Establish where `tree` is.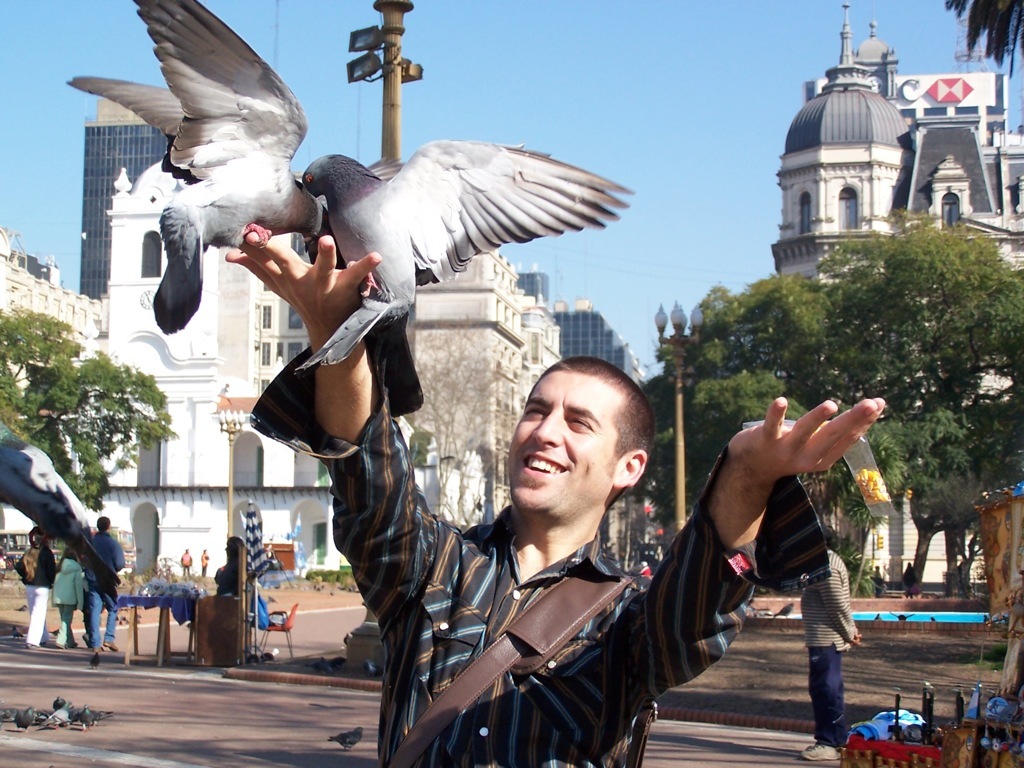
Established at left=0, top=299, right=180, bottom=565.
